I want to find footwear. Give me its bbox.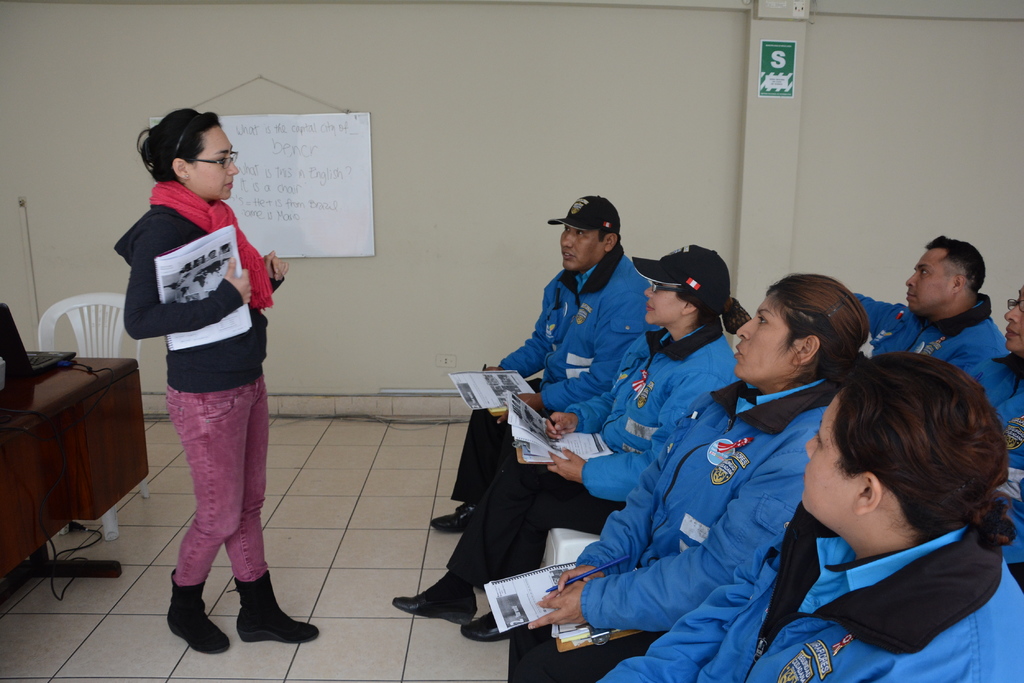
429/501/477/534.
